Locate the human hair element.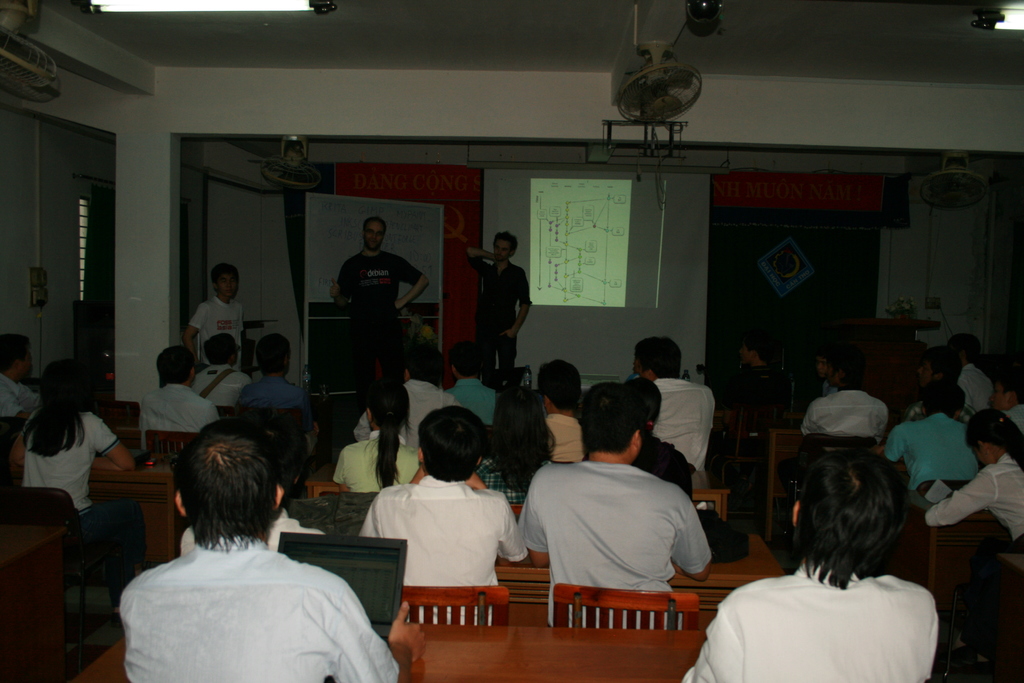
Element bbox: box=[181, 415, 305, 554].
